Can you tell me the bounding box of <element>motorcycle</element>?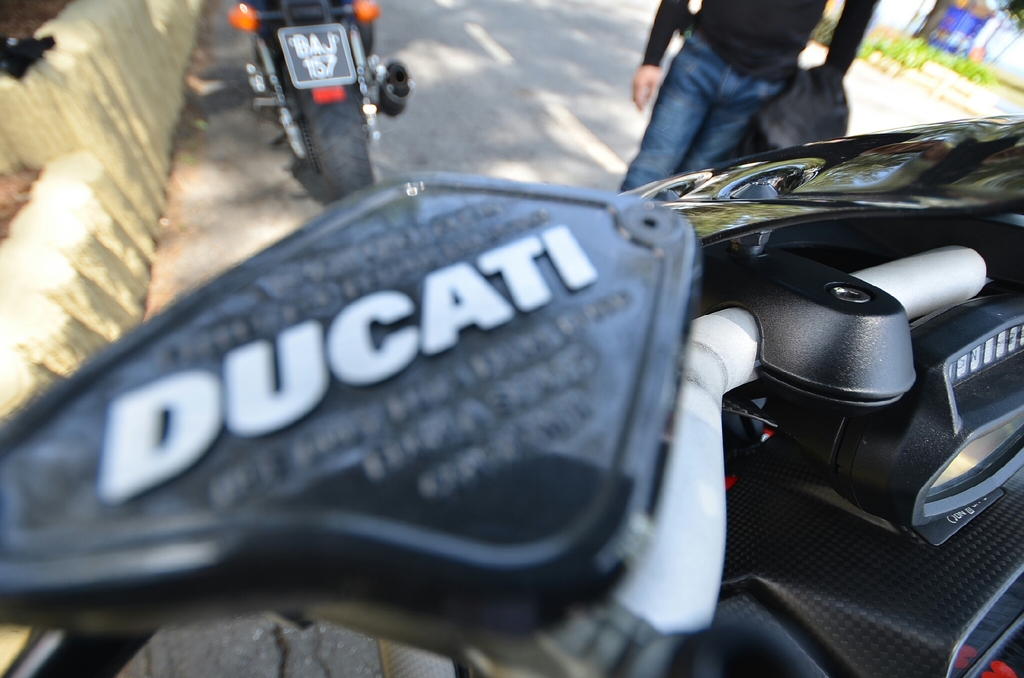
<box>209,7,402,185</box>.
